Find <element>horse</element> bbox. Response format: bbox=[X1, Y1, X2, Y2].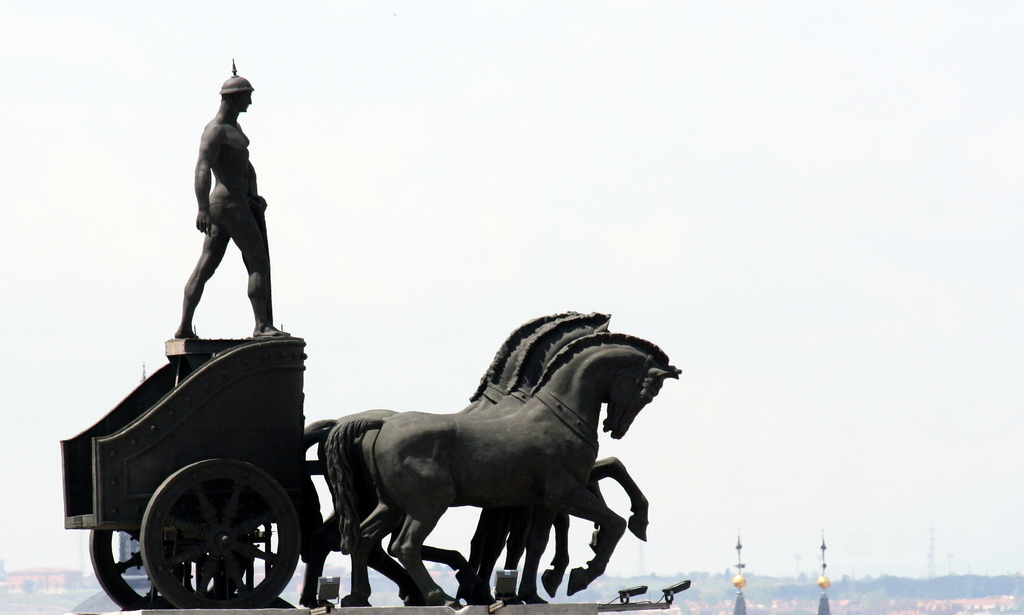
bbox=[321, 332, 681, 605].
